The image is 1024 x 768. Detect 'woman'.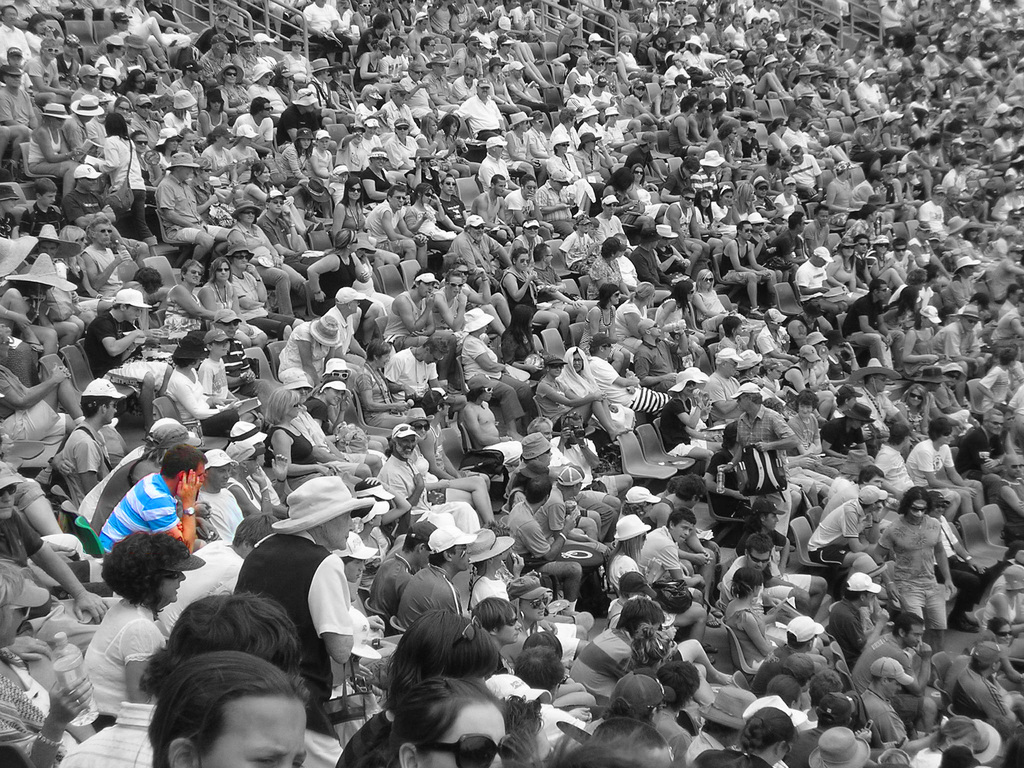
Detection: 386:675:511:767.
